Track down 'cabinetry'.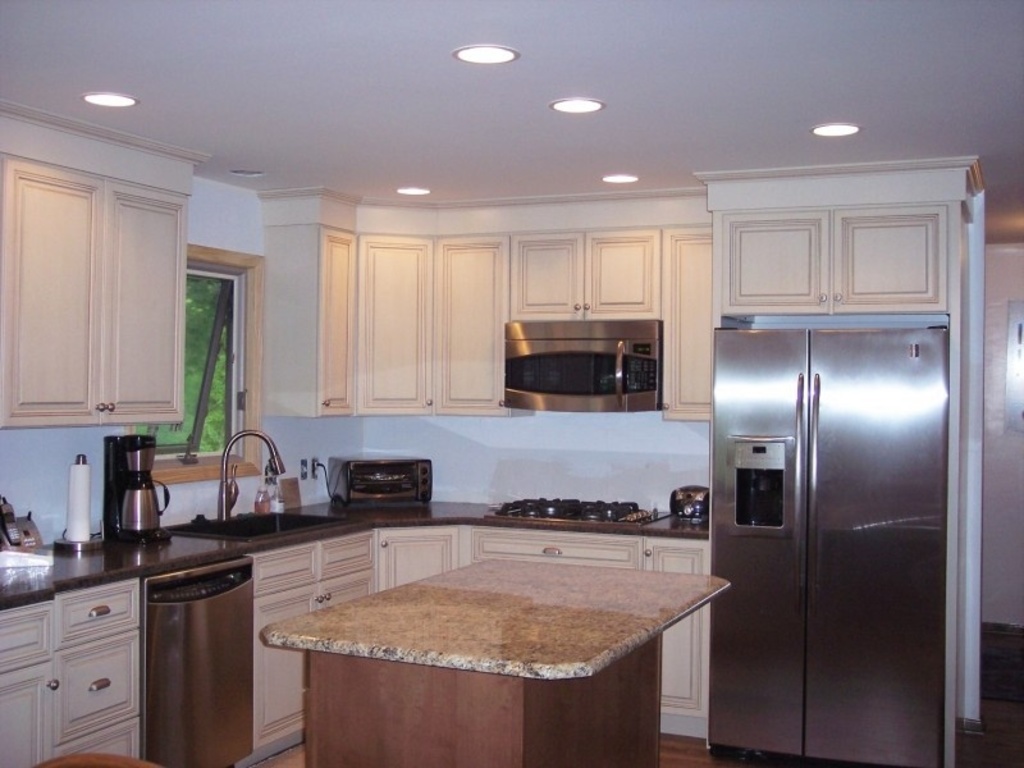
Tracked to crop(55, 576, 137, 648).
